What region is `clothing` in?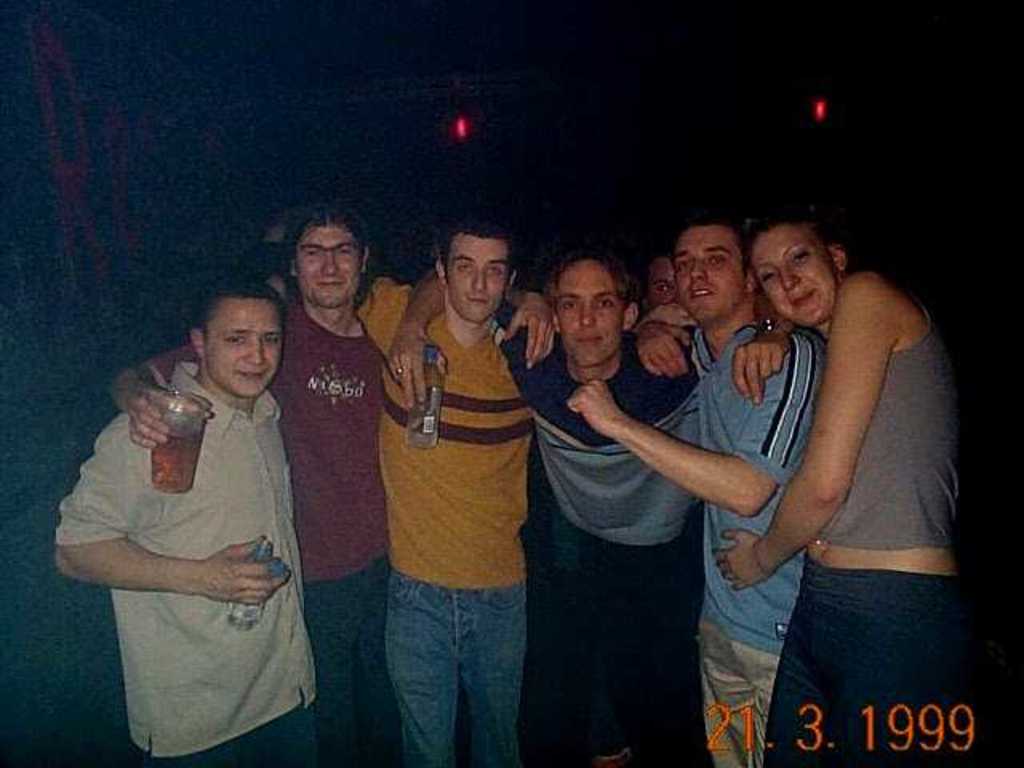
x1=686, y1=315, x2=826, y2=766.
